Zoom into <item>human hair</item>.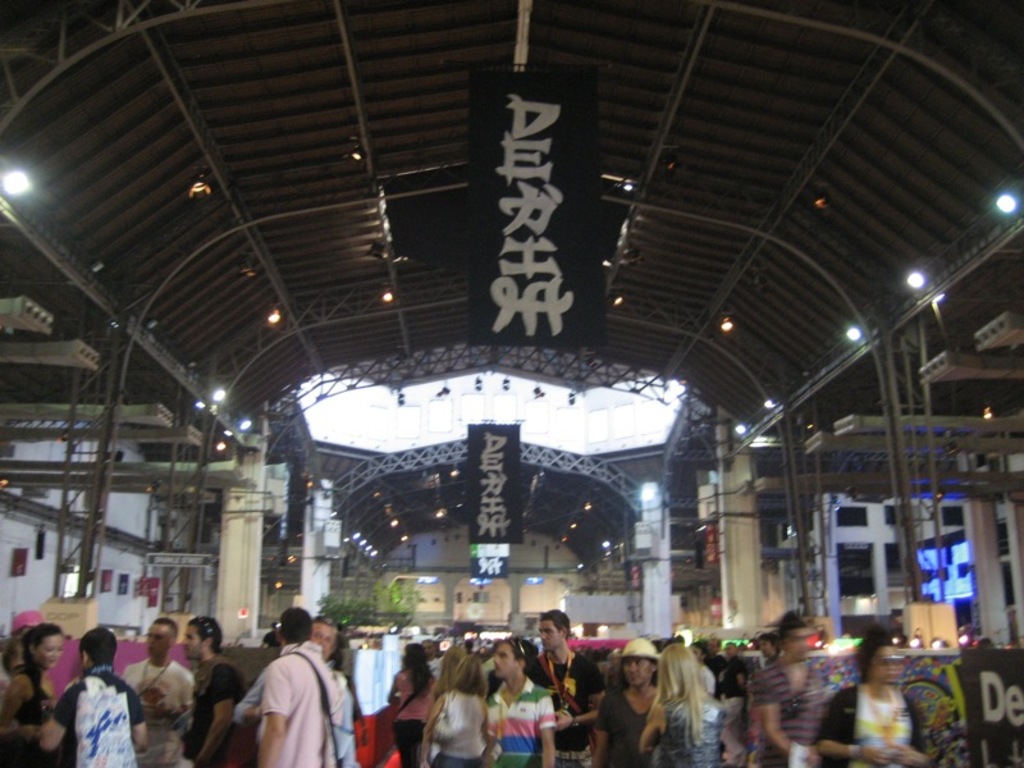
Zoom target: (left=438, top=653, right=493, bottom=705).
